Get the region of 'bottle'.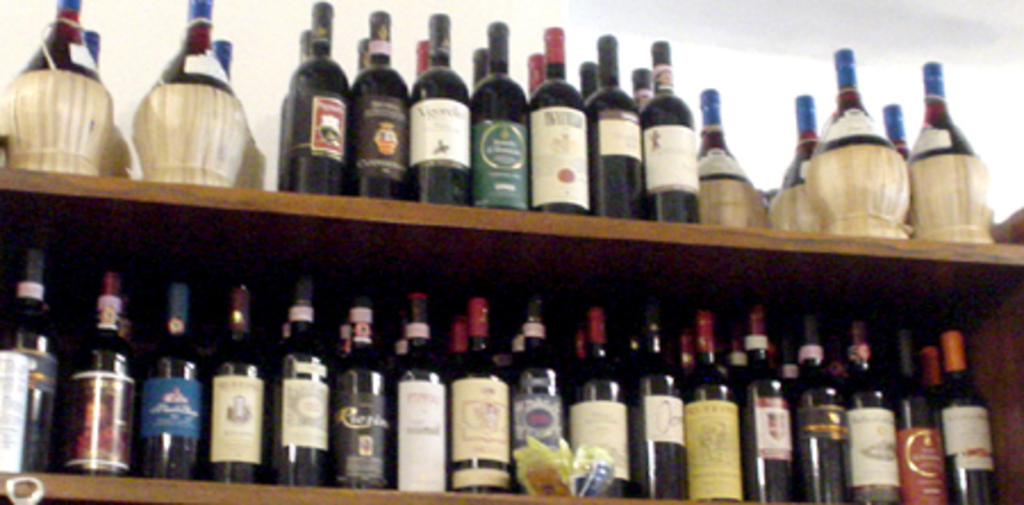
676/330/699/382.
